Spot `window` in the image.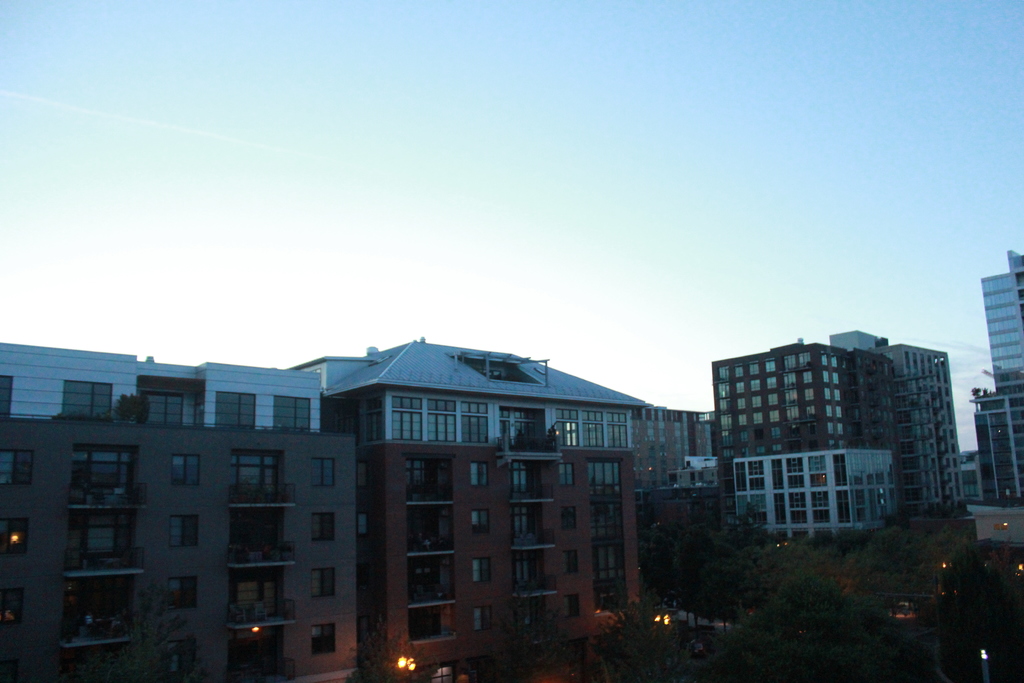
`window` found at pyautogui.locateOnScreen(309, 513, 332, 550).
